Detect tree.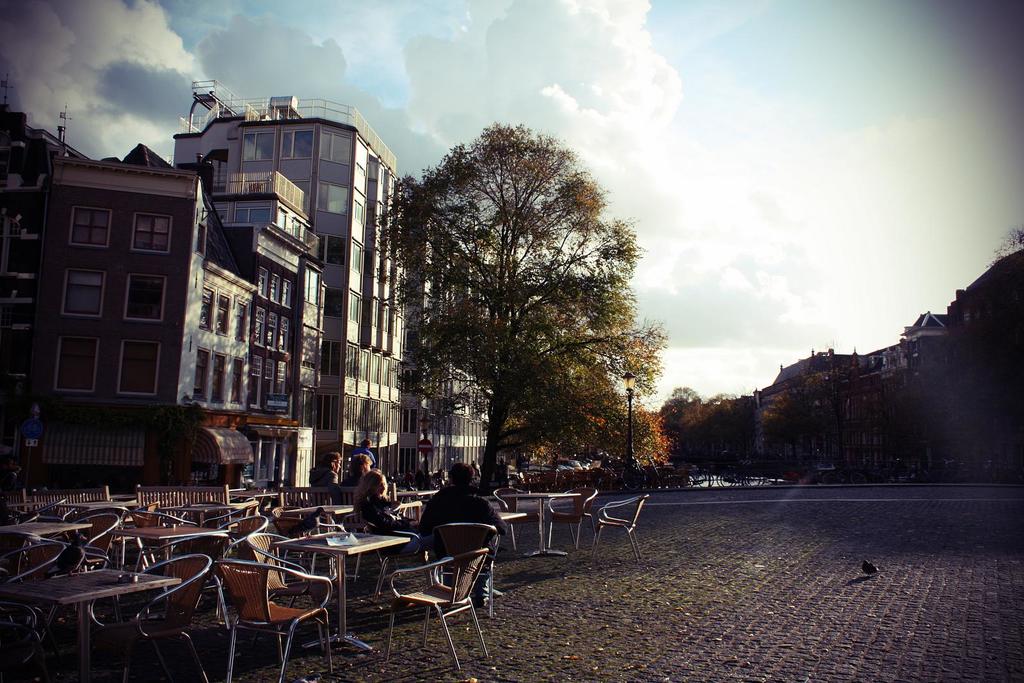
Detected at Rect(696, 386, 771, 499).
